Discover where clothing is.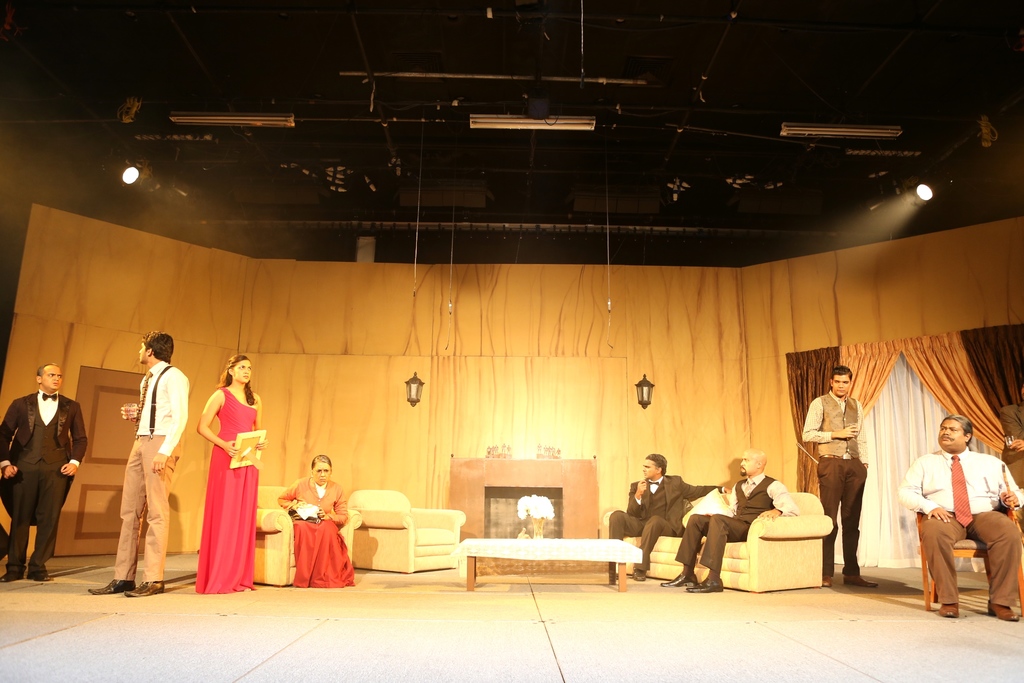
Discovered at (602,473,728,577).
